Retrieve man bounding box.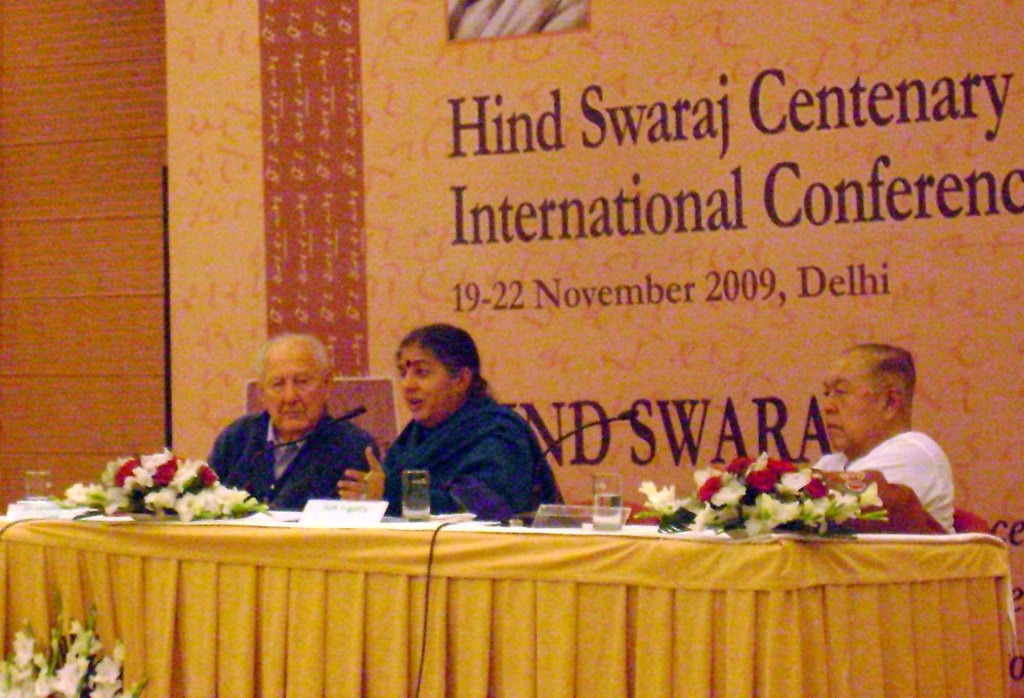
Bounding box: [204,334,380,514].
